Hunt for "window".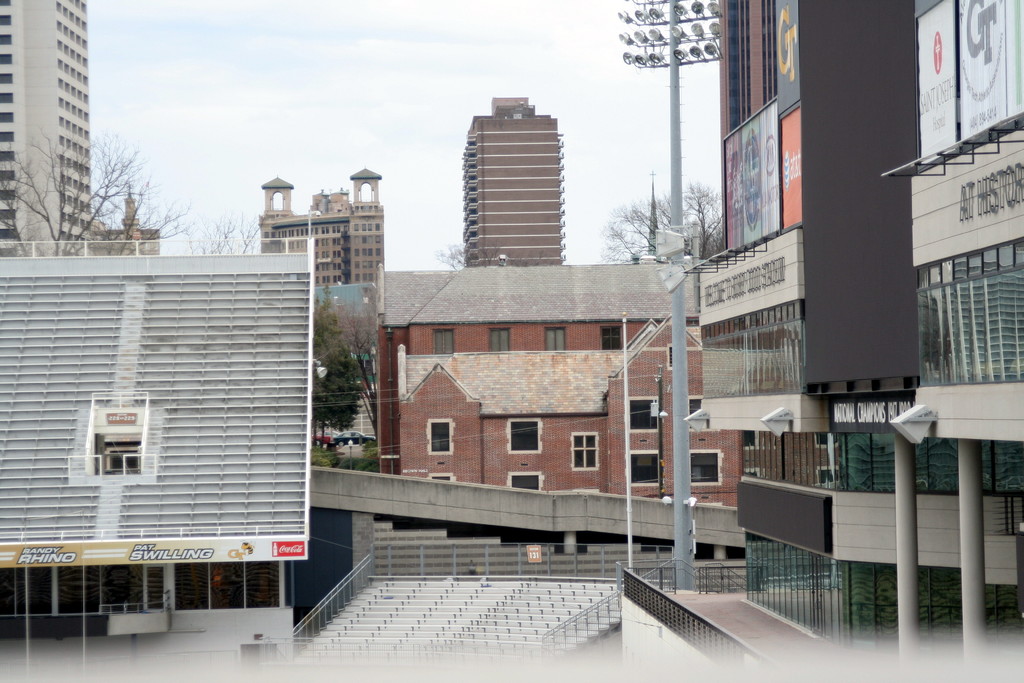
Hunted down at x1=430, y1=472, x2=456, y2=486.
